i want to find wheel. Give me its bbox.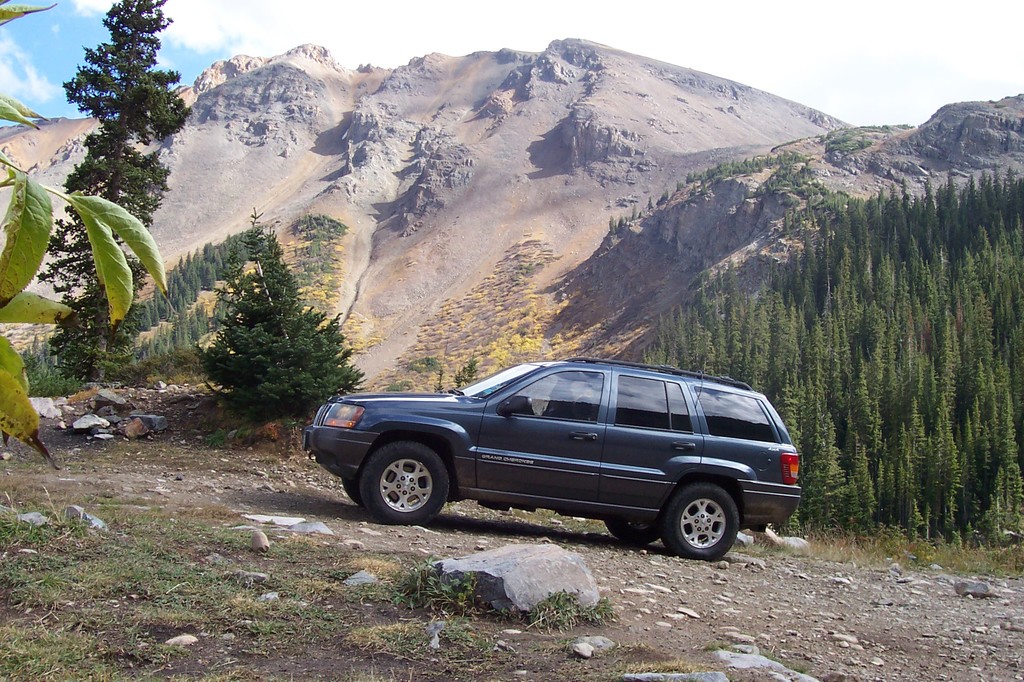
box=[657, 484, 760, 570].
